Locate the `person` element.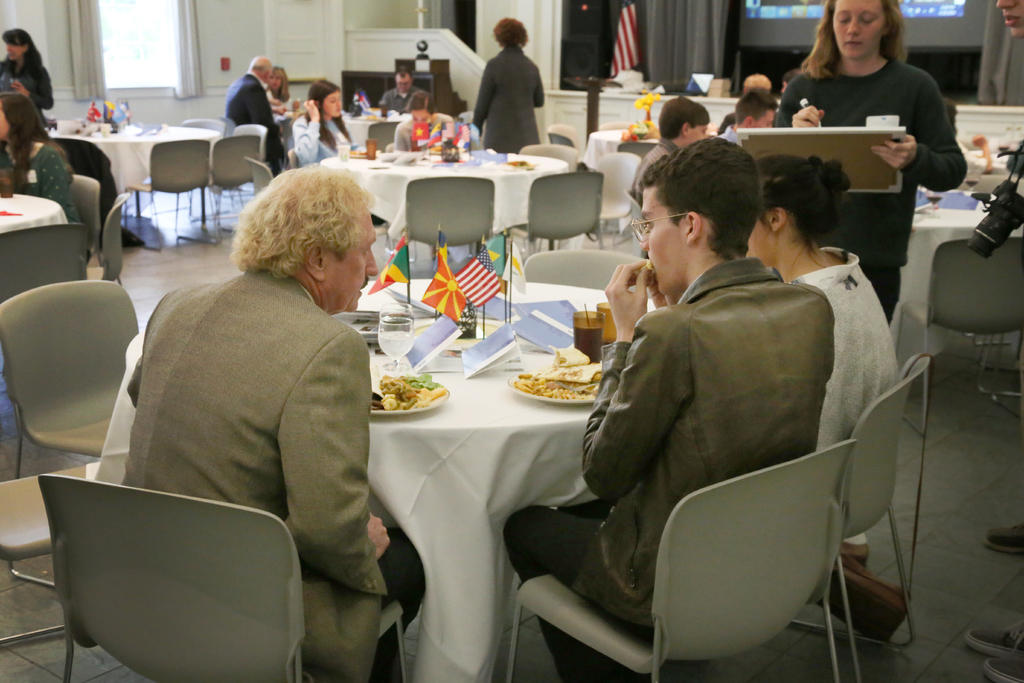
Element bbox: <bbox>0, 92, 93, 257</bbox>.
